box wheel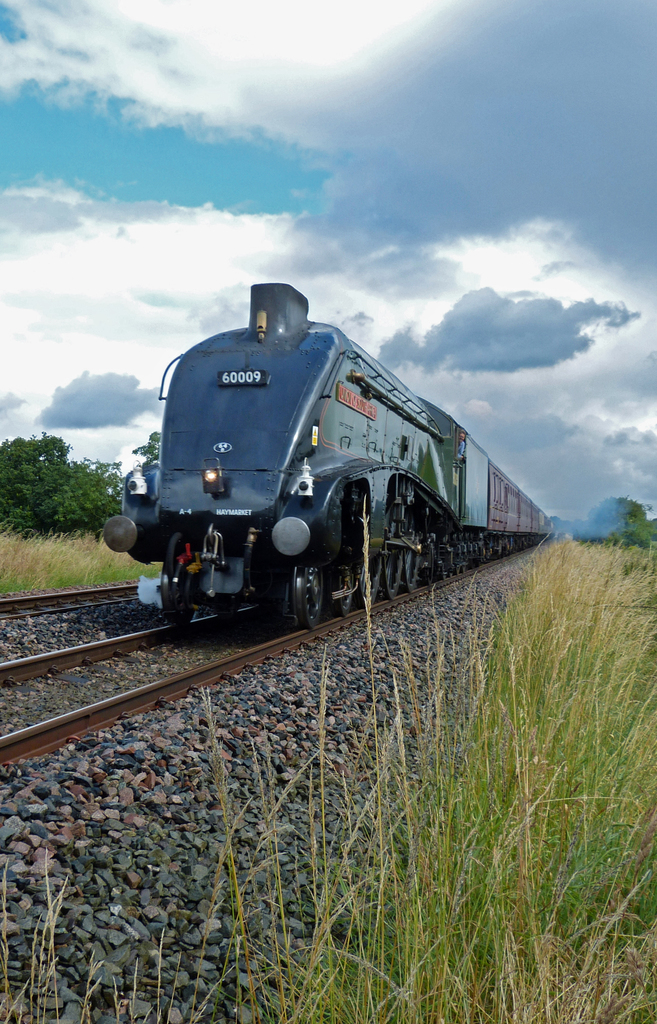
l=449, t=572, r=457, b=579
